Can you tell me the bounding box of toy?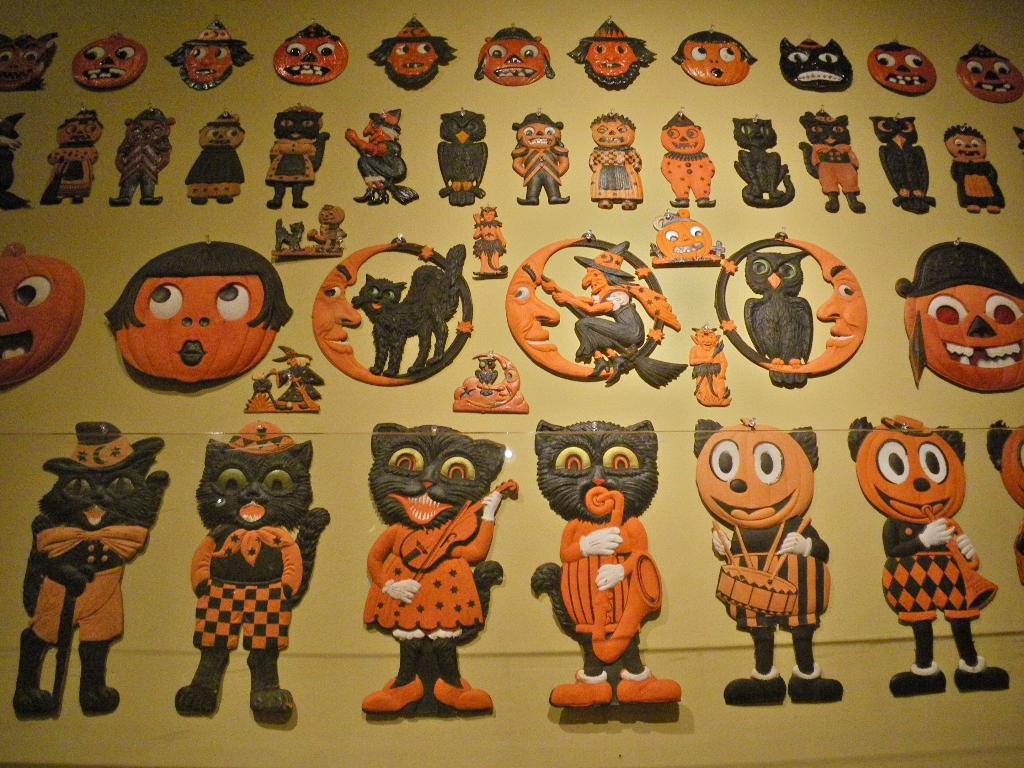
<region>694, 328, 748, 406</region>.
